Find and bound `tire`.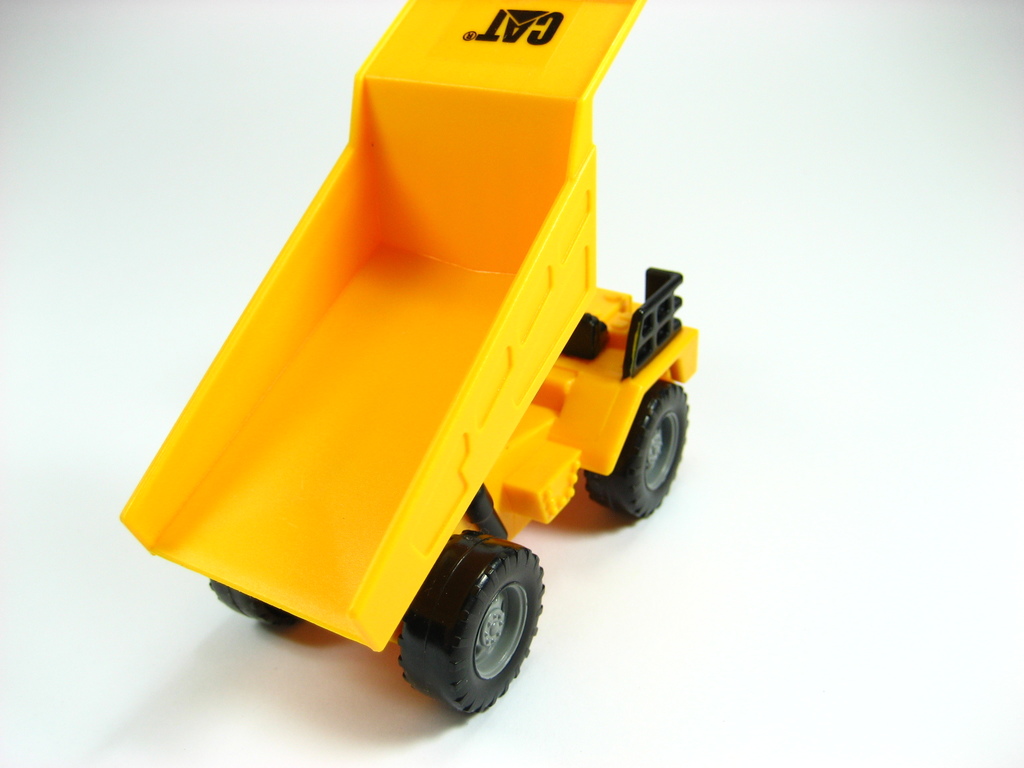
Bound: <region>389, 539, 541, 722</region>.
